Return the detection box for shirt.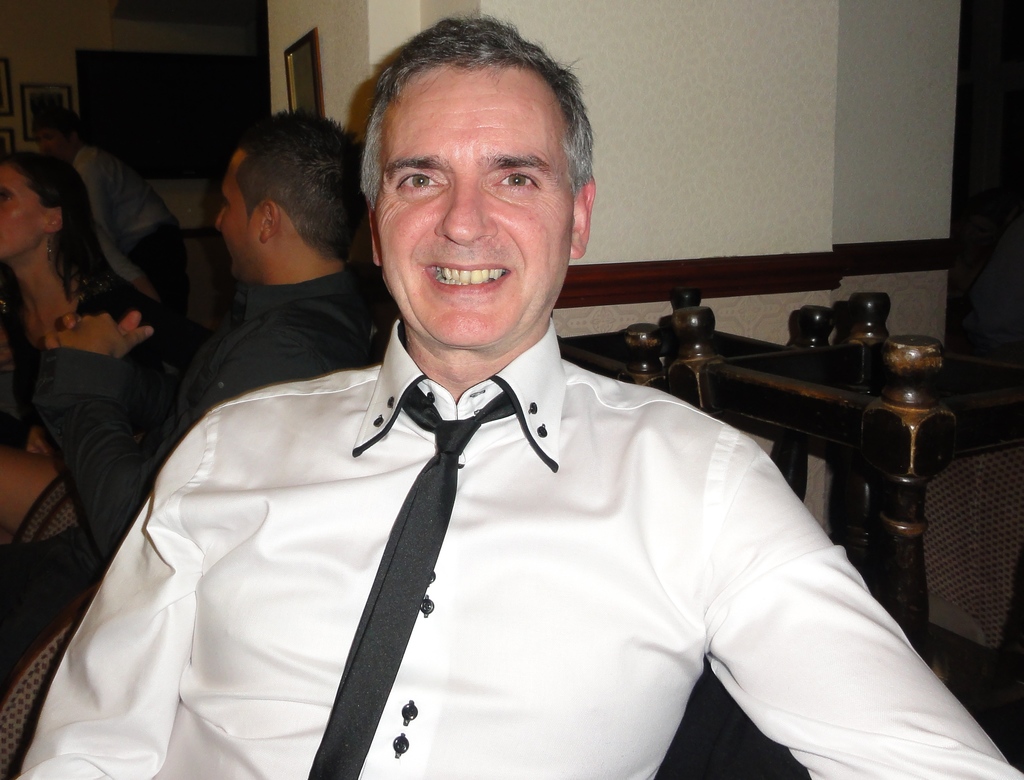
rect(39, 258, 380, 568).
